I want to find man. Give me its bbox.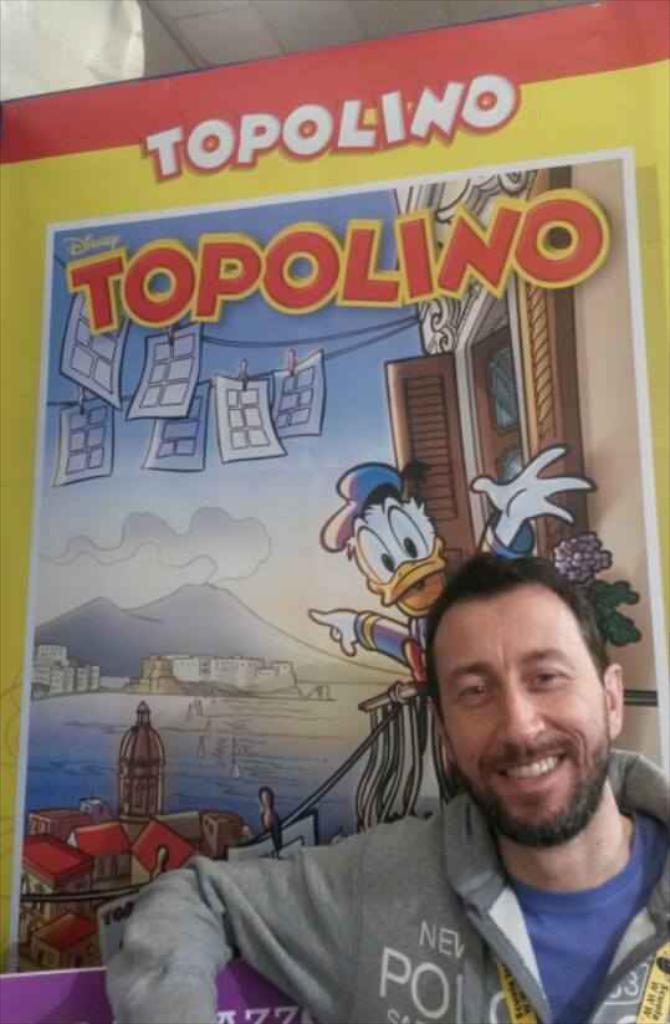
{"x1": 351, "y1": 555, "x2": 669, "y2": 1010}.
